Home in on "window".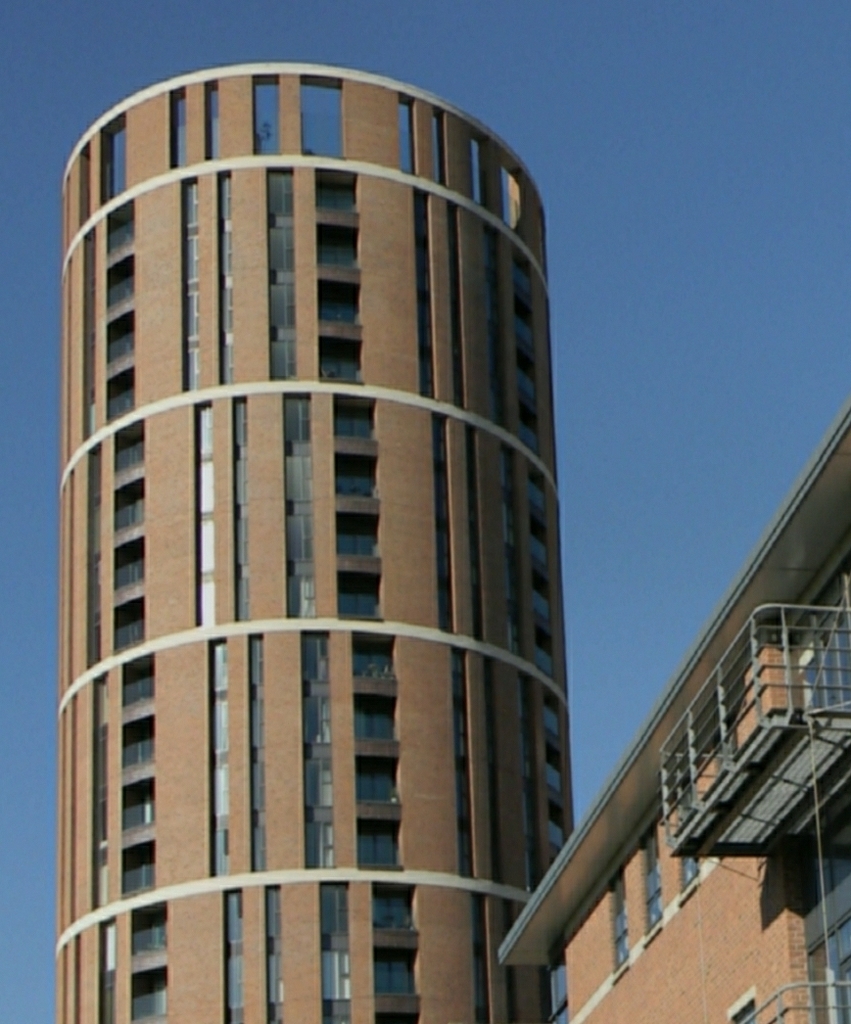
Homed in at 798/803/850/1023.
